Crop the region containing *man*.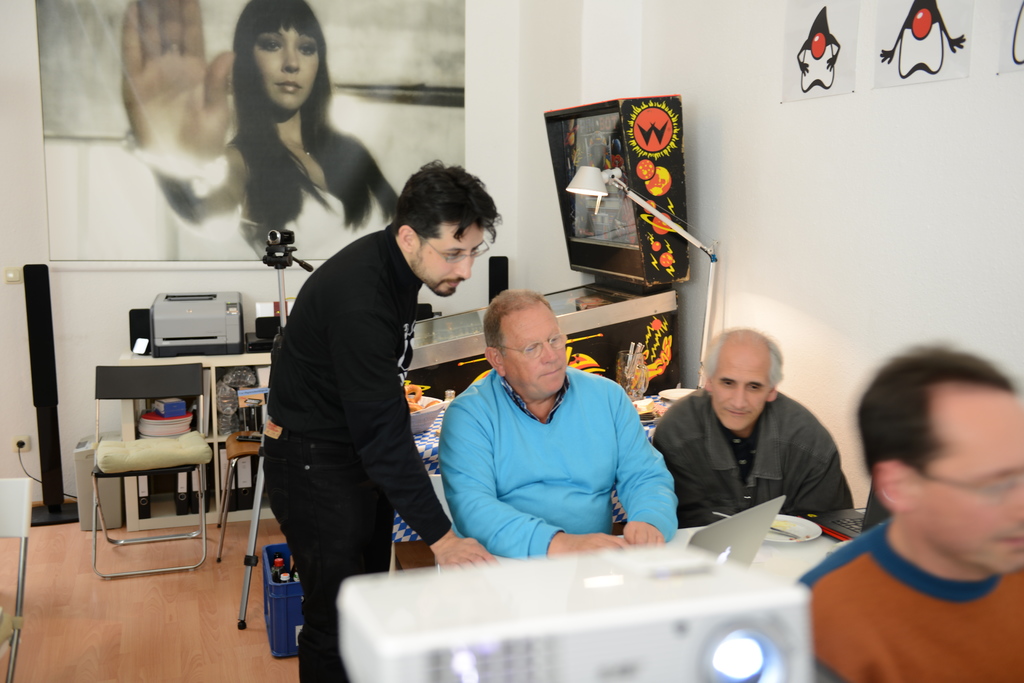
Crop region: [left=271, top=163, right=509, bottom=682].
